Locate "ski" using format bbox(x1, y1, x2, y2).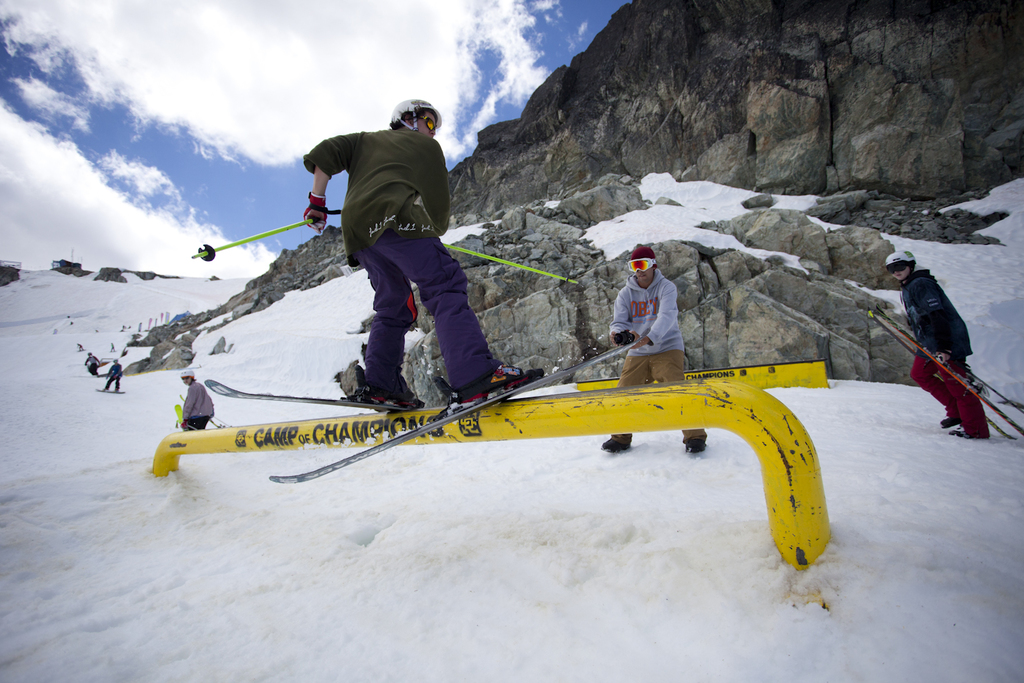
bbox(94, 383, 127, 396).
